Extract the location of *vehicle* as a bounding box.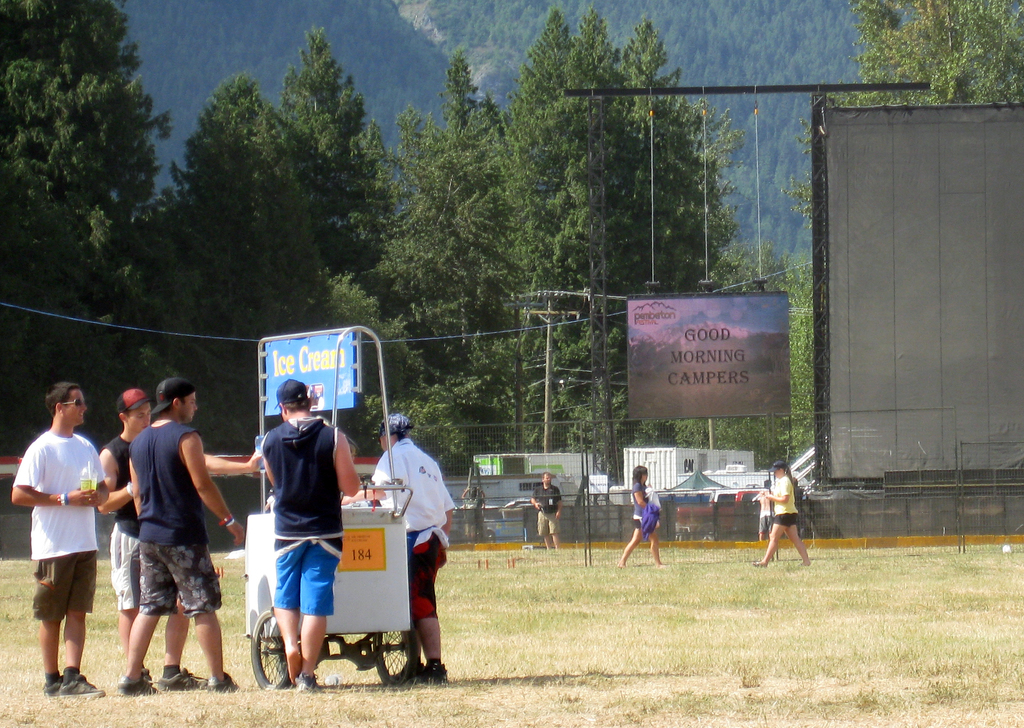
detection(239, 323, 420, 697).
